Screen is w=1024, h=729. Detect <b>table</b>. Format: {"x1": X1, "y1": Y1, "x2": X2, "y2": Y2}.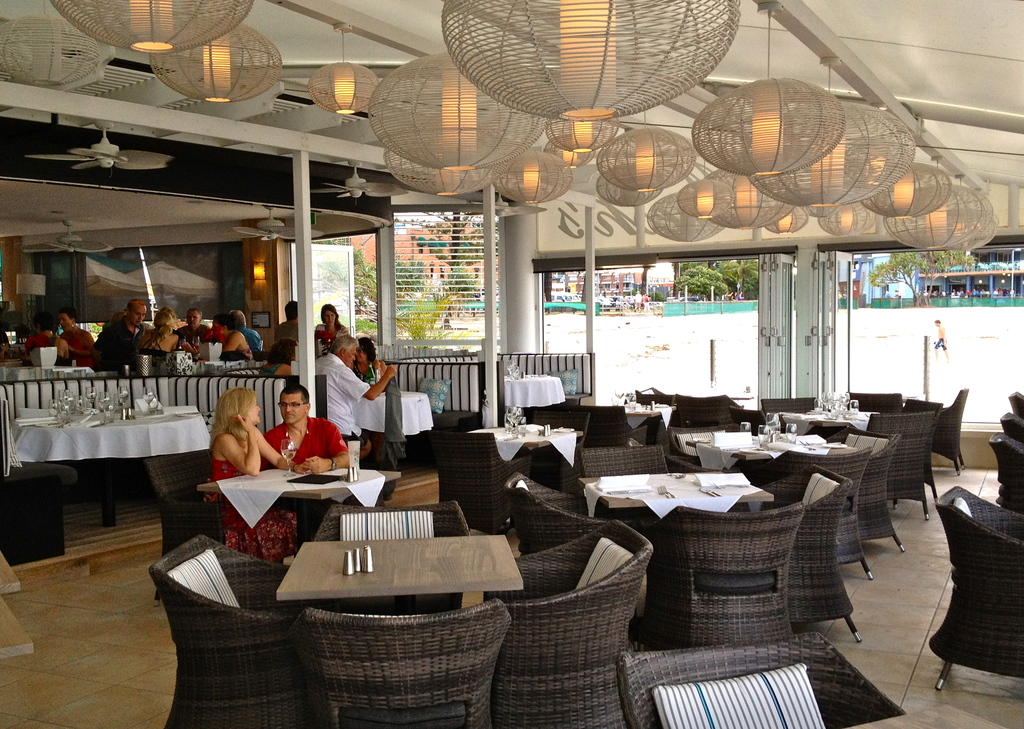
{"x1": 3, "y1": 406, "x2": 212, "y2": 456}.
